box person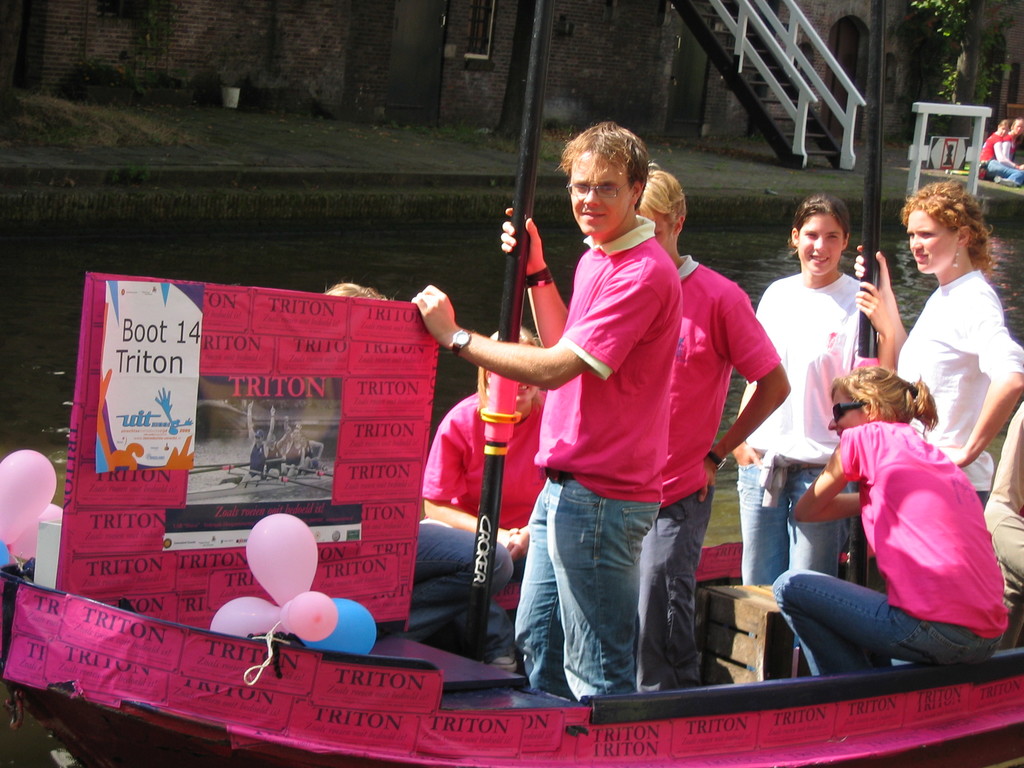
bbox(858, 177, 1023, 499)
